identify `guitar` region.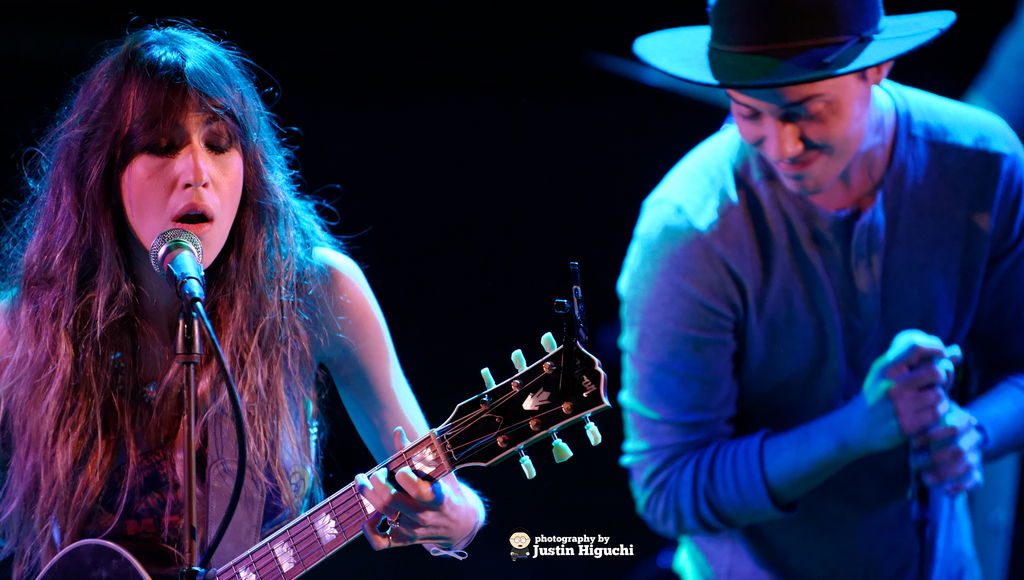
Region: pyautogui.locateOnScreen(195, 309, 595, 579).
